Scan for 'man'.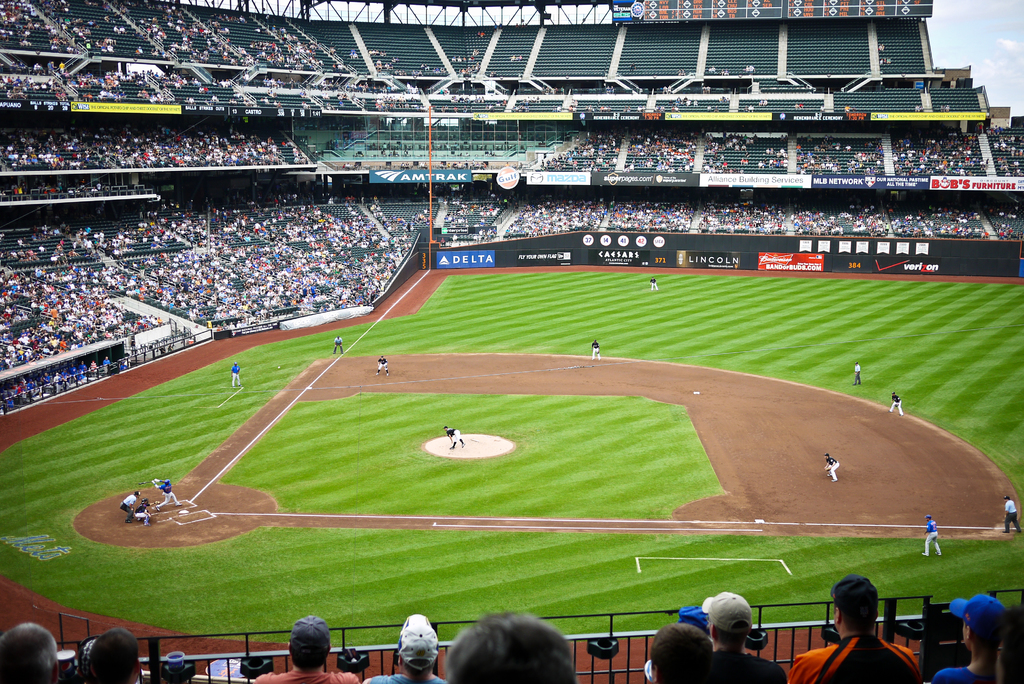
Scan result: <box>229,362,244,386</box>.
